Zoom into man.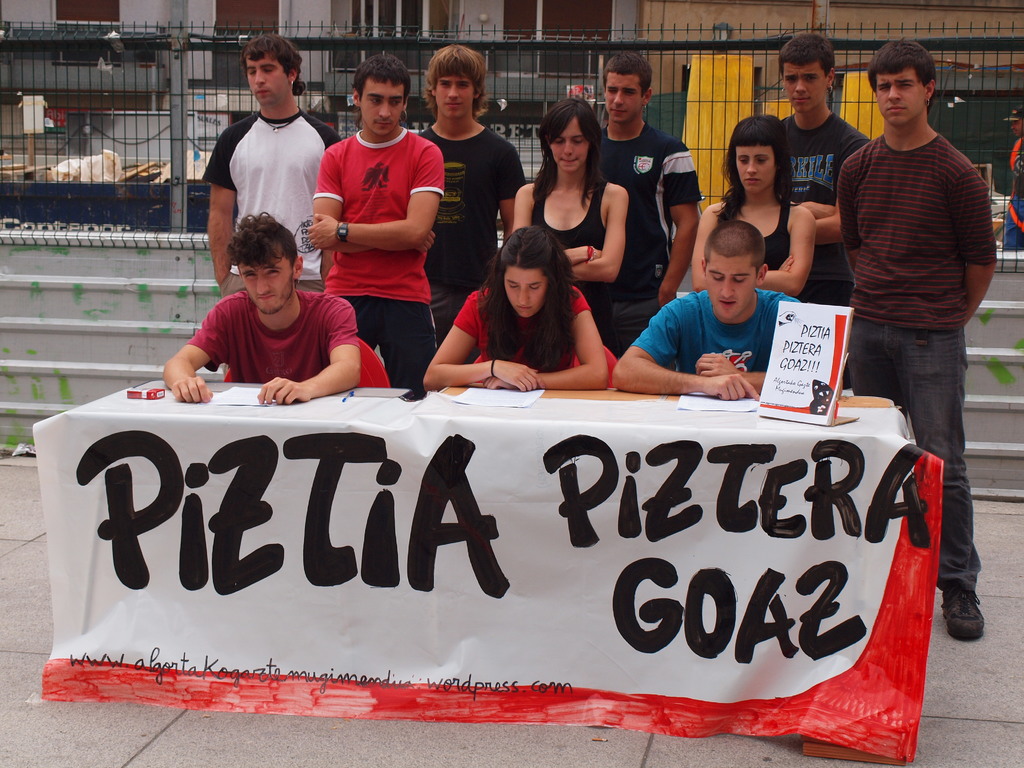
Zoom target: region(412, 44, 528, 352).
